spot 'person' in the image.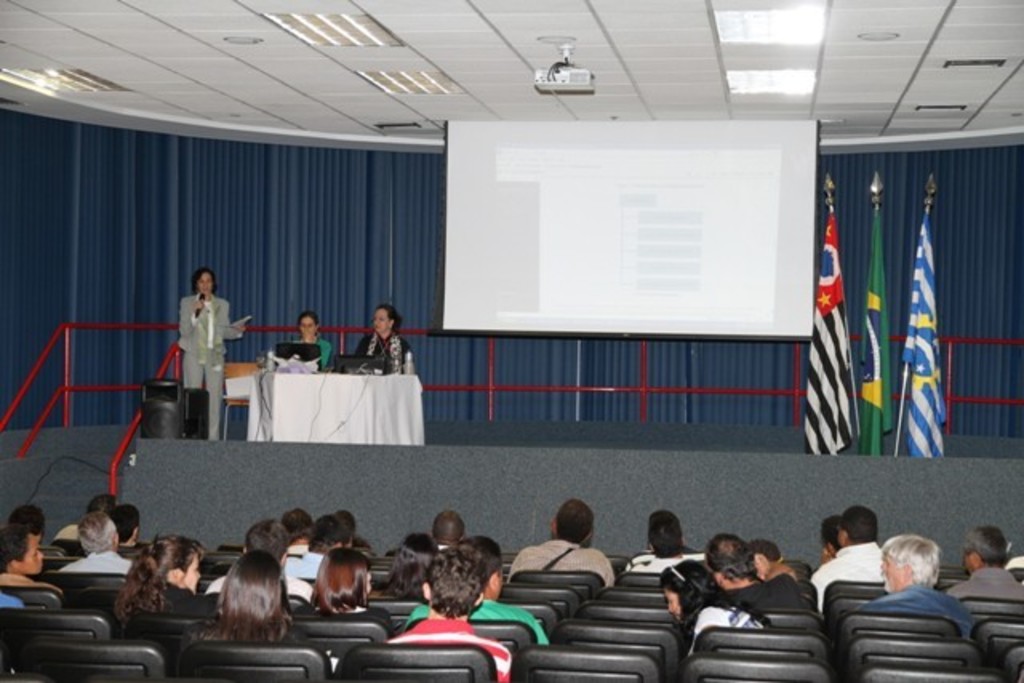
'person' found at box=[56, 510, 133, 576].
